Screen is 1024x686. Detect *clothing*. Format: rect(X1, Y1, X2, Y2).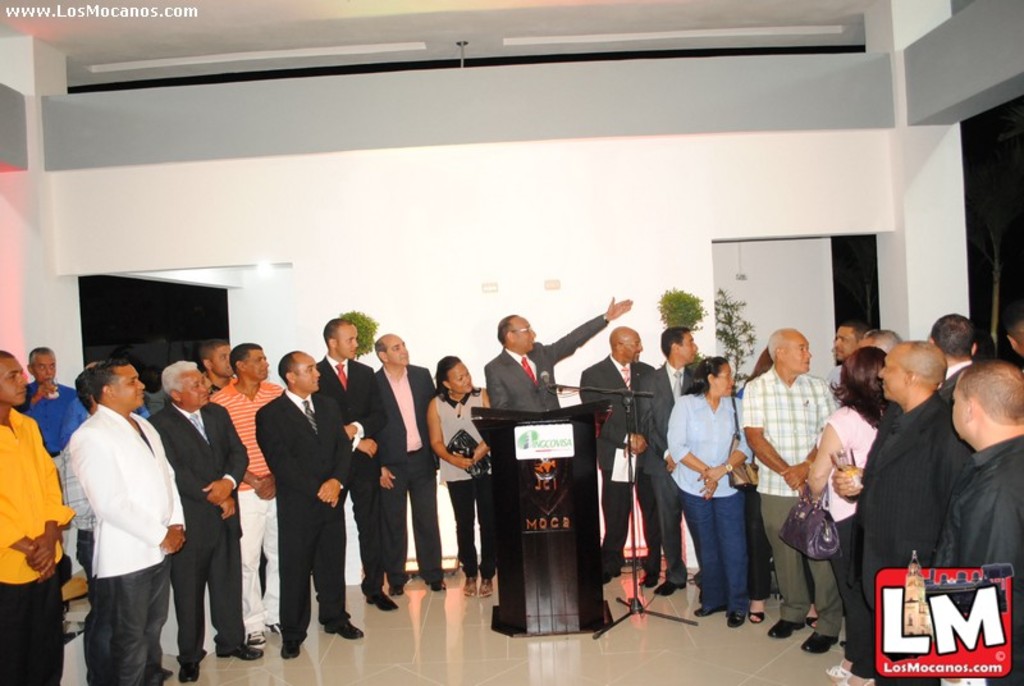
rect(0, 402, 79, 685).
